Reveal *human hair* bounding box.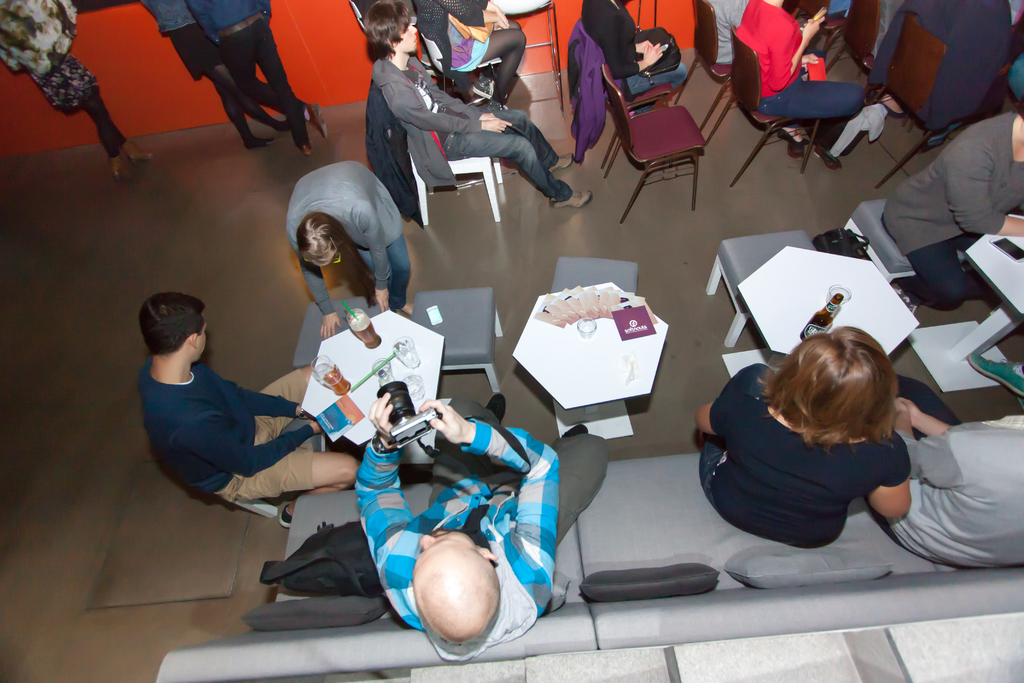
Revealed: detection(302, 208, 377, 305).
